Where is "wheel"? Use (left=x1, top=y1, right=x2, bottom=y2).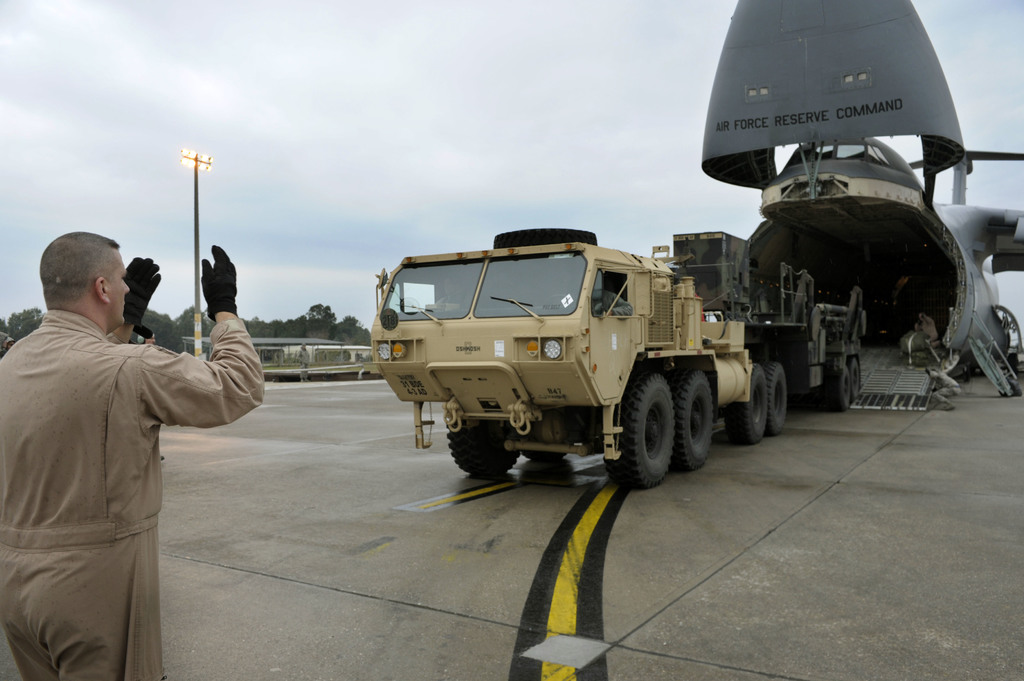
(left=763, top=362, right=785, bottom=434).
